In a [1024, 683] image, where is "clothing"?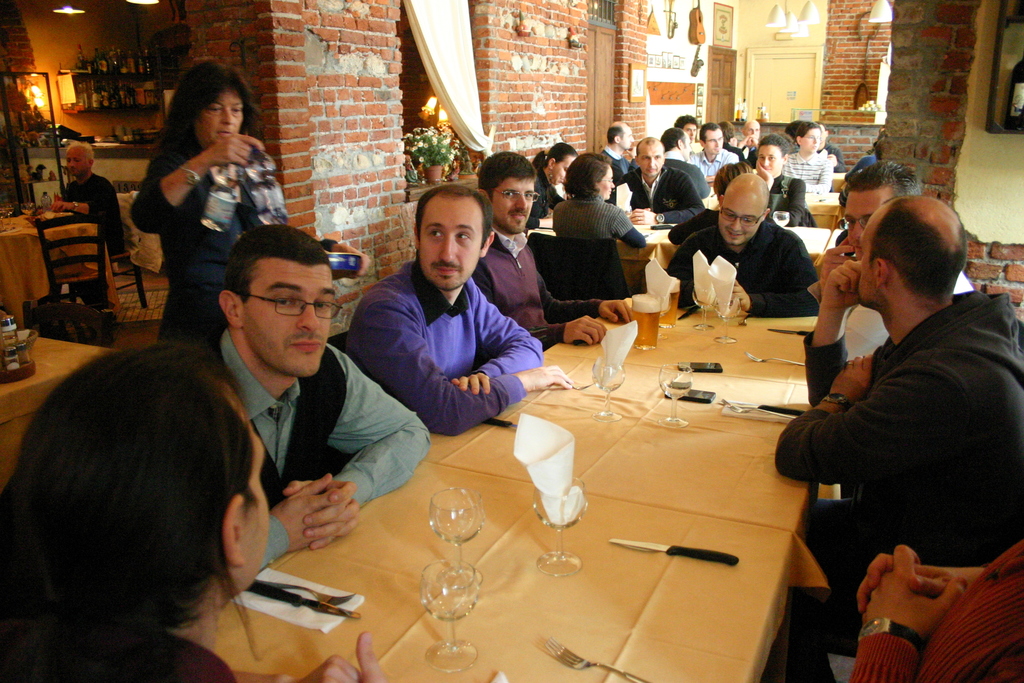
<region>555, 190, 646, 245</region>.
